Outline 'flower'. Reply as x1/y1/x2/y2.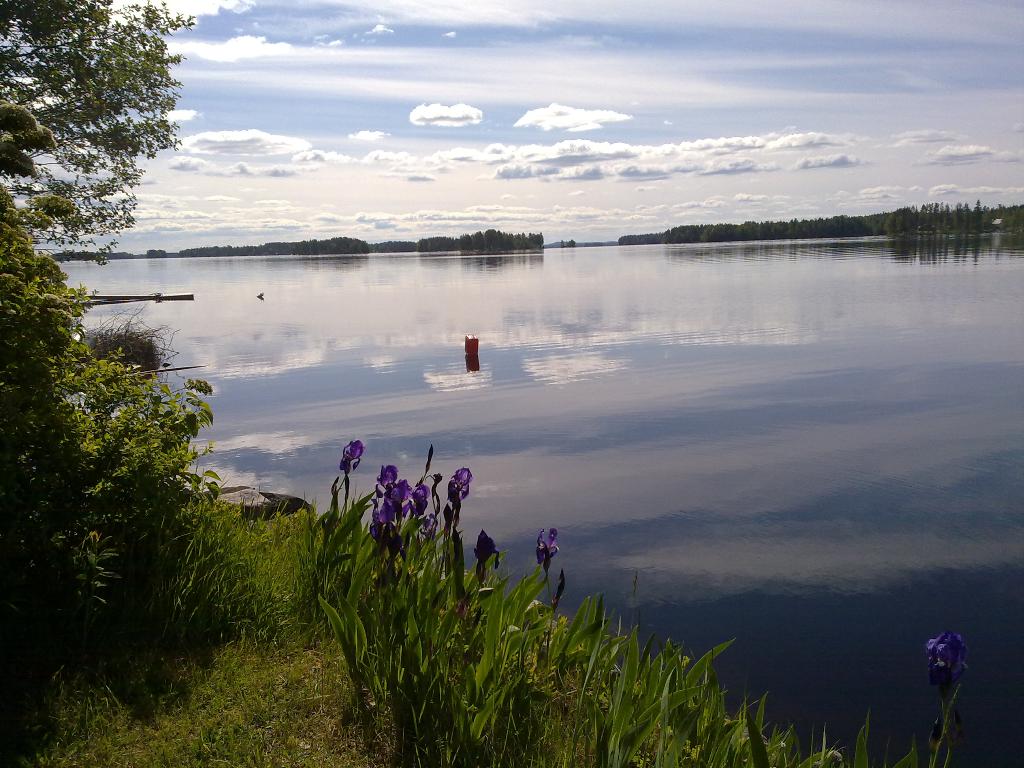
540/531/555/562.
